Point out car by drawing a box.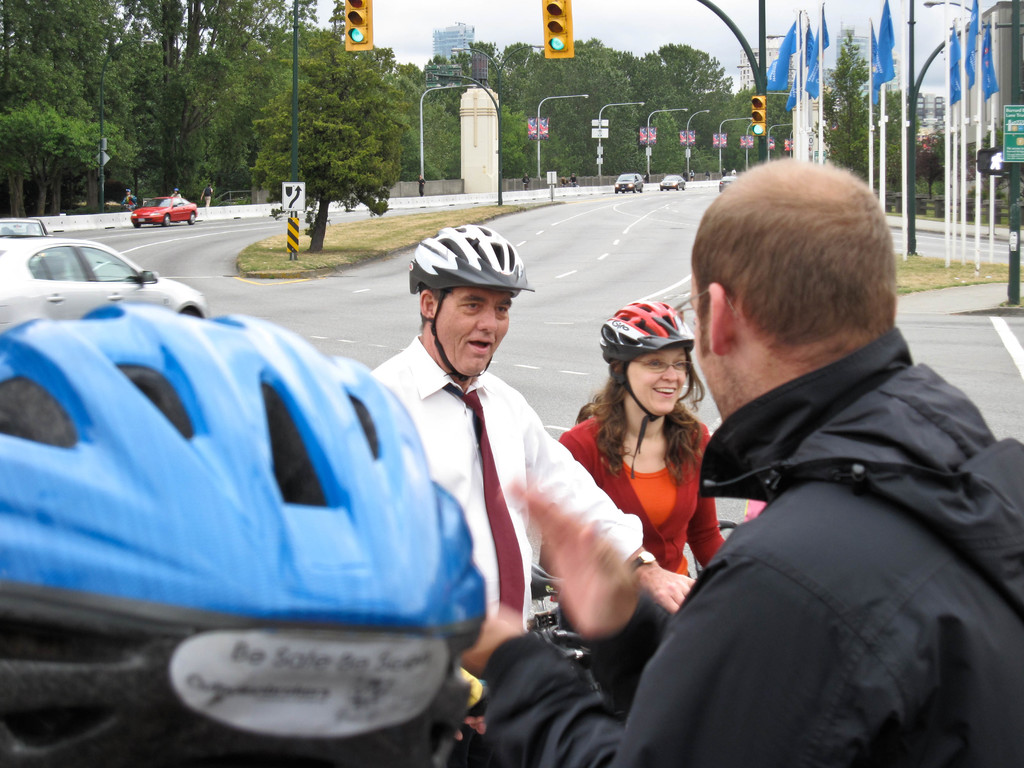
660/172/685/189.
